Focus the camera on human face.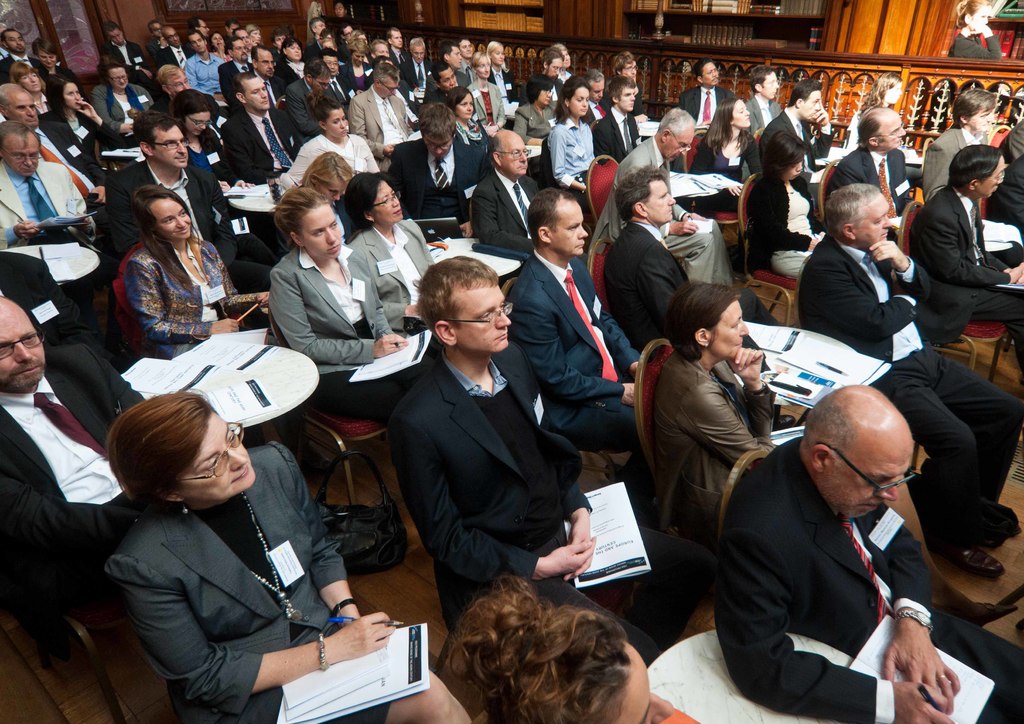
Focus region: 179, 410, 255, 499.
